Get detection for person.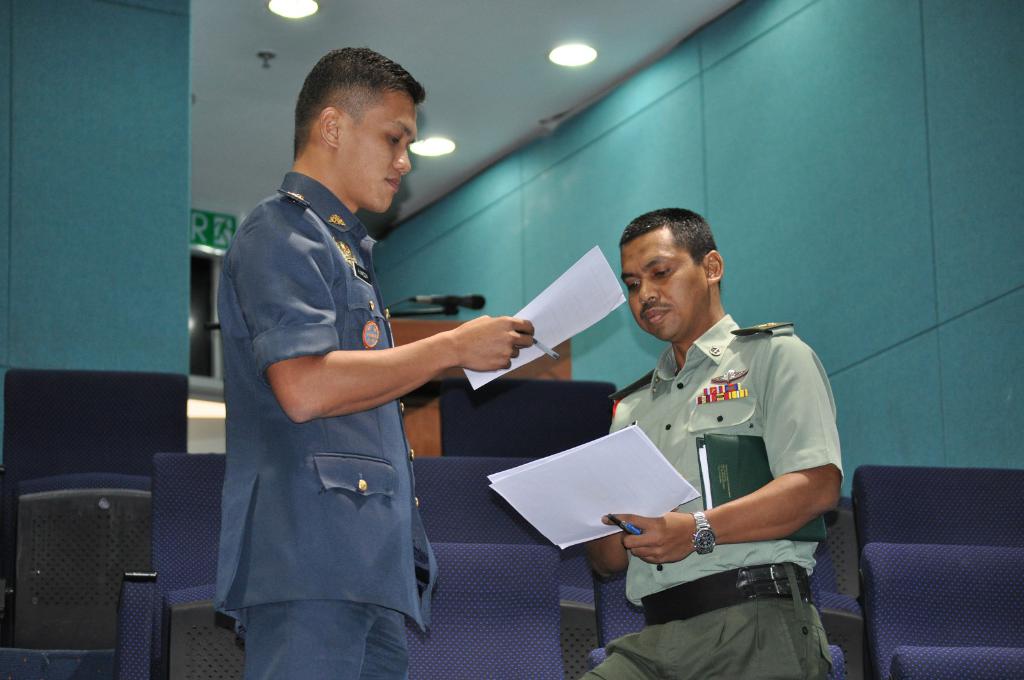
Detection: l=213, t=45, r=537, b=679.
